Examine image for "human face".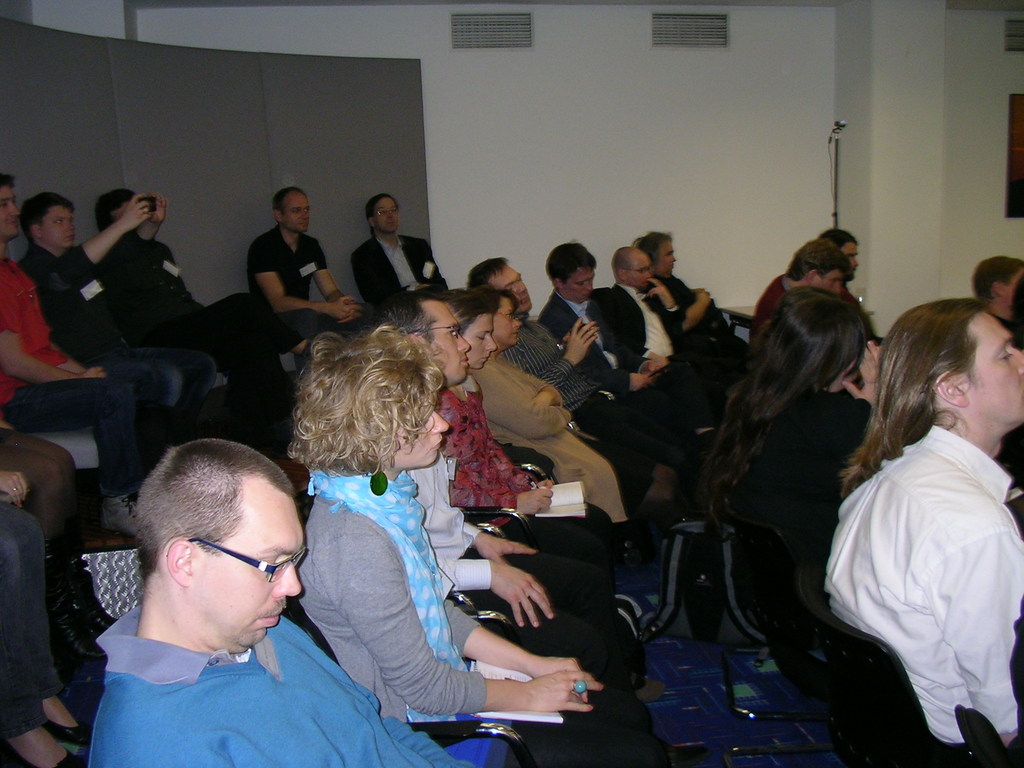
Examination result: <box>493,299,520,349</box>.
